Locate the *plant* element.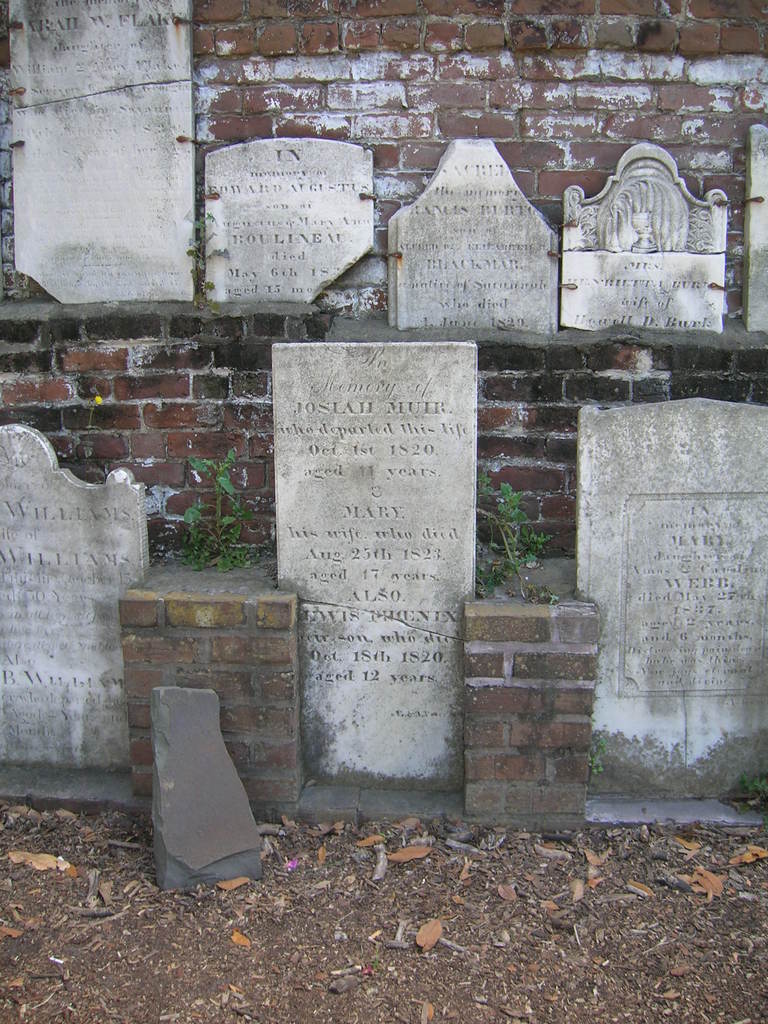
Element bbox: 182/212/233/266.
